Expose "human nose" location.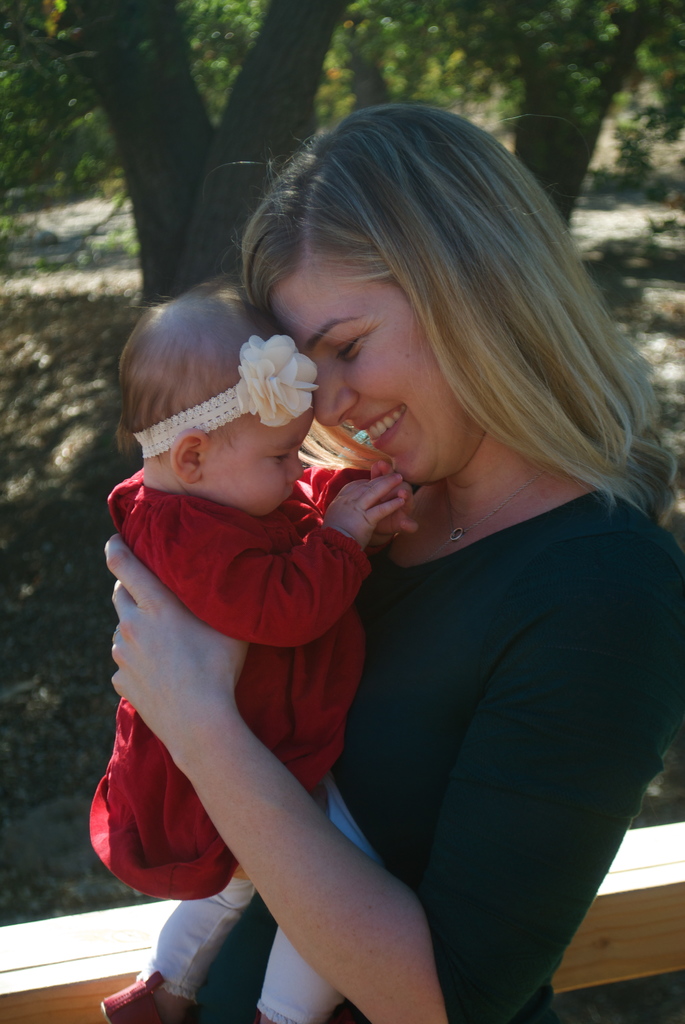
Exposed at [x1=288, y1=450, x2=302, y2=481].
